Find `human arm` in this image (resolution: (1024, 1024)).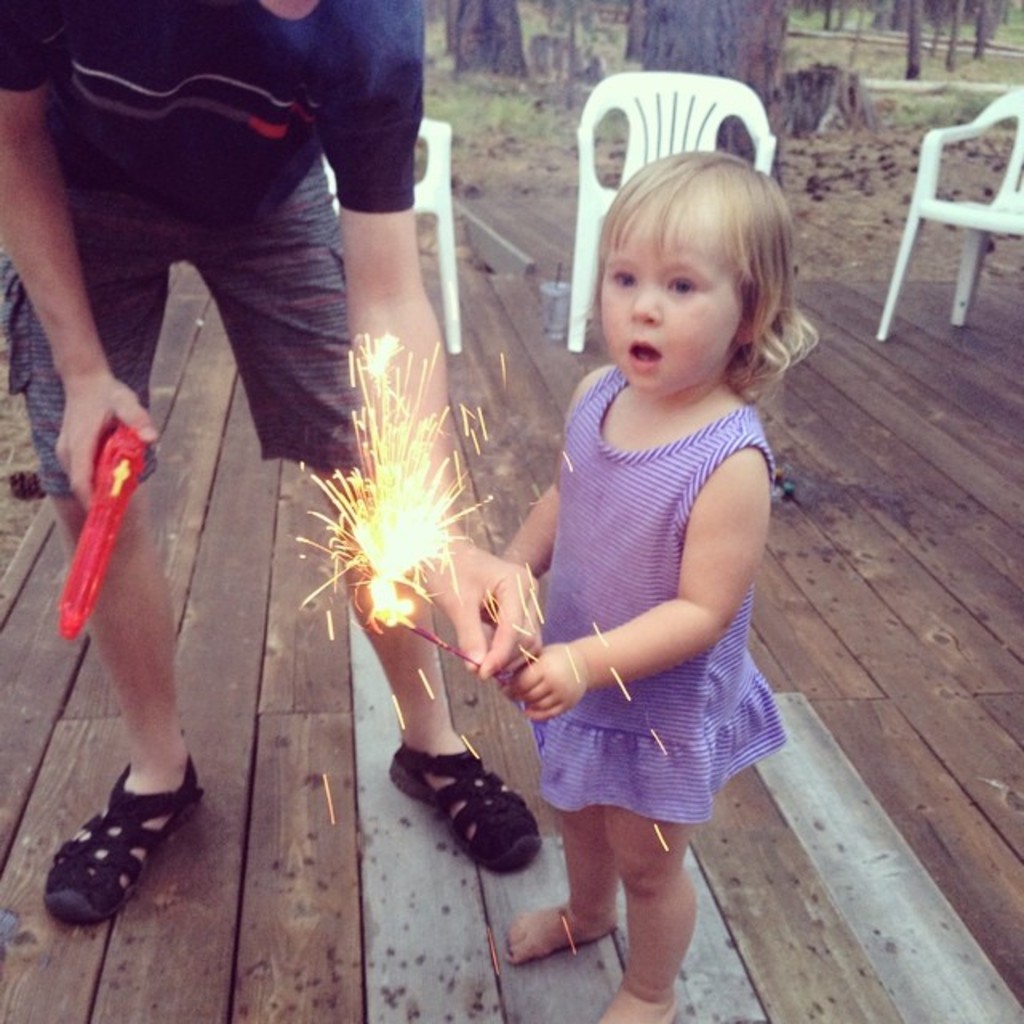
(left=496, top=480, right=566, bottom=576).
